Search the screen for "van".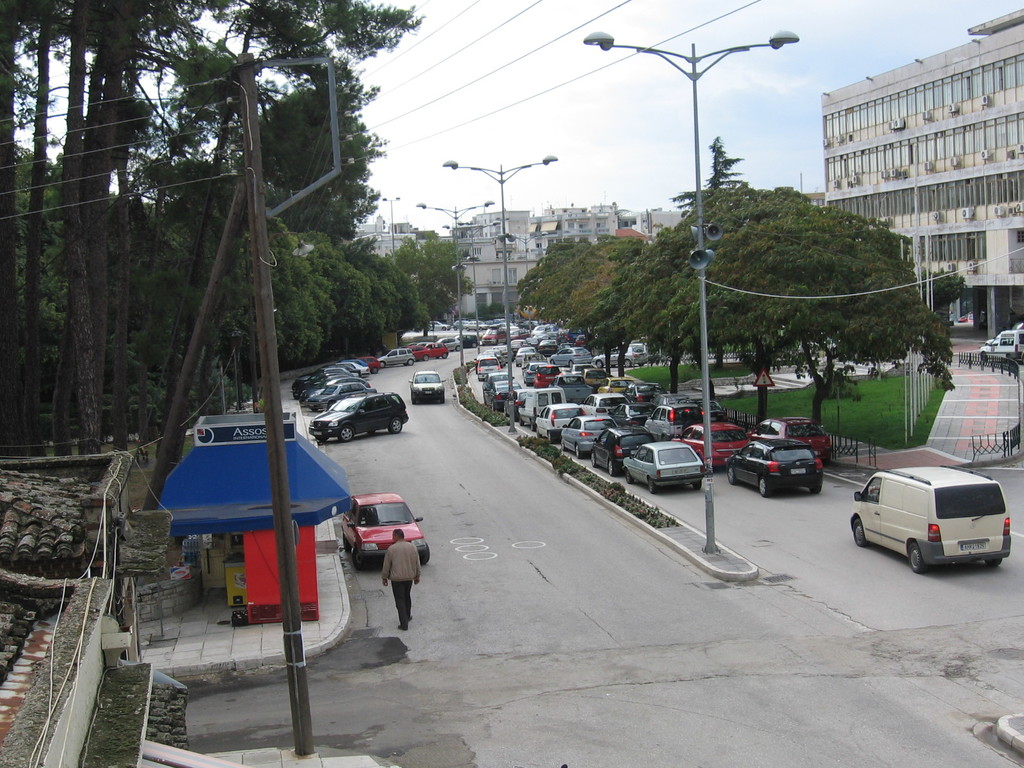
Found at box(514, 385, 568, 433).
